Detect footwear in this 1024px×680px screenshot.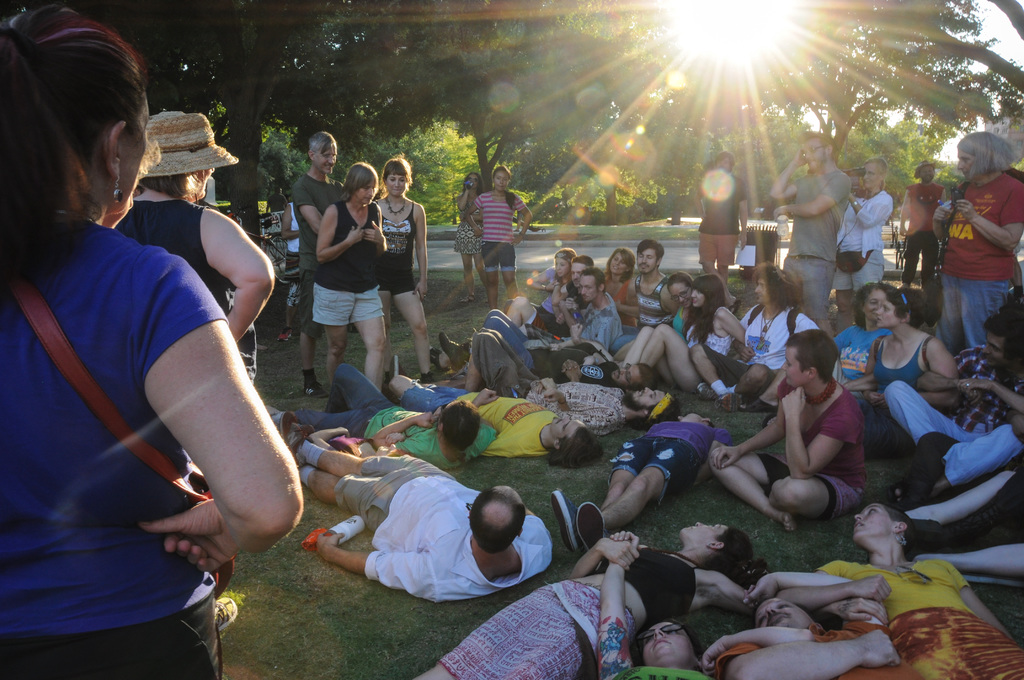
Detection: l=699, t=376, r=715, b=398.
